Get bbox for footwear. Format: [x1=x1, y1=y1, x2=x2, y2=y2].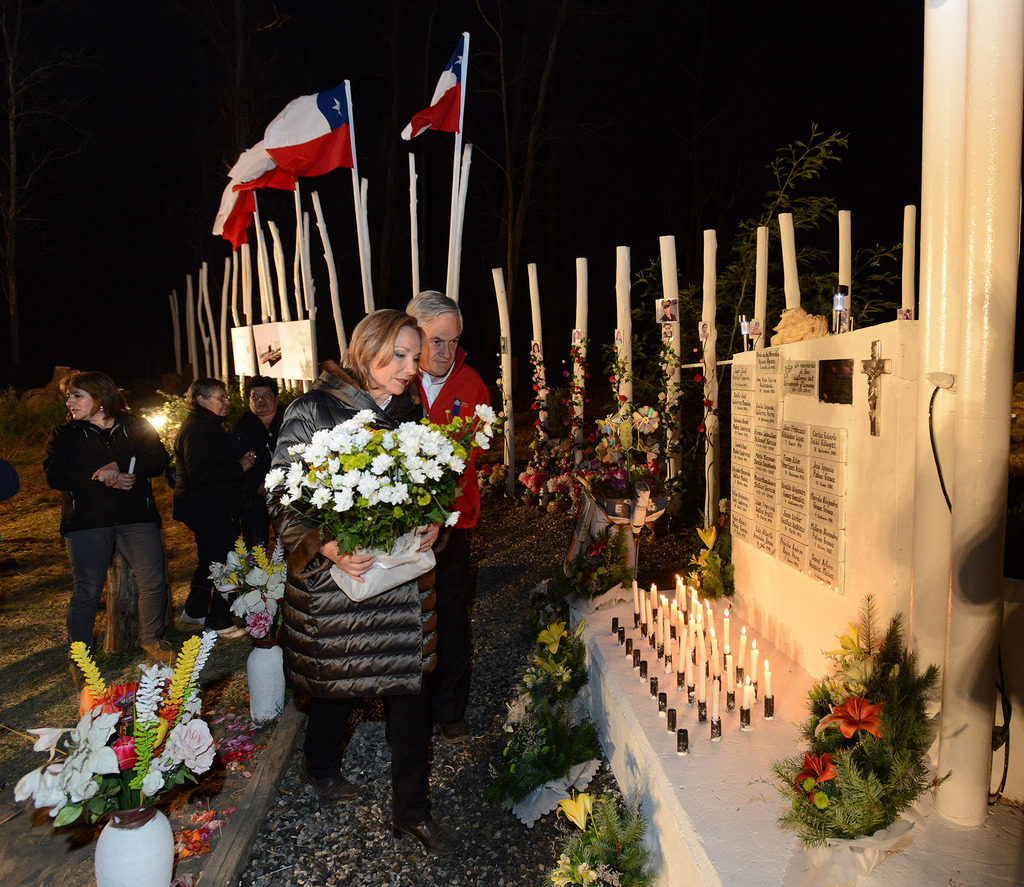
[x1=302, y1=769, x2=363, y2=806].
